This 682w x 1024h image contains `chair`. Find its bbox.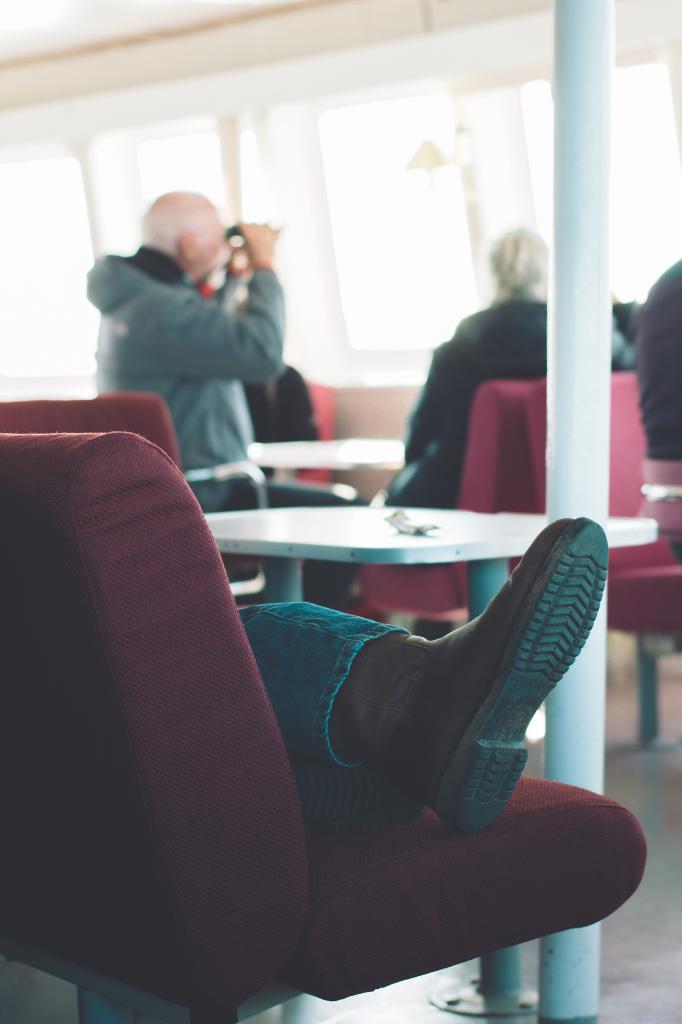
detection(24, 346, 522, 1002).
